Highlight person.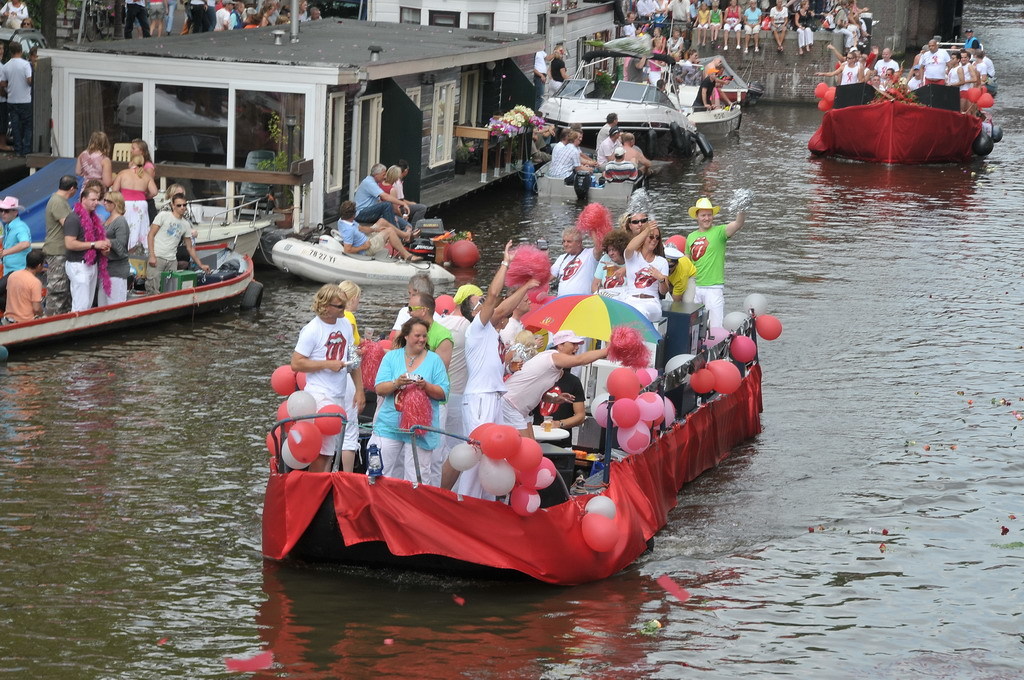
Highlighted region: (x1=693, y1=0, x2=709, y2=45).
